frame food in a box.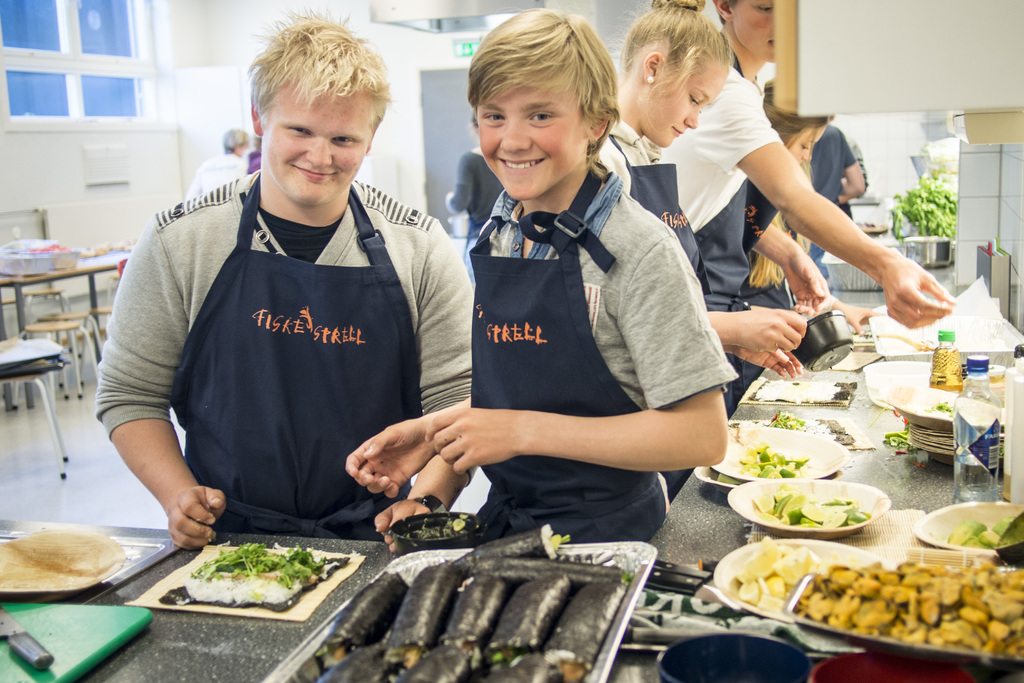
region(409, 513, 463, 536).
